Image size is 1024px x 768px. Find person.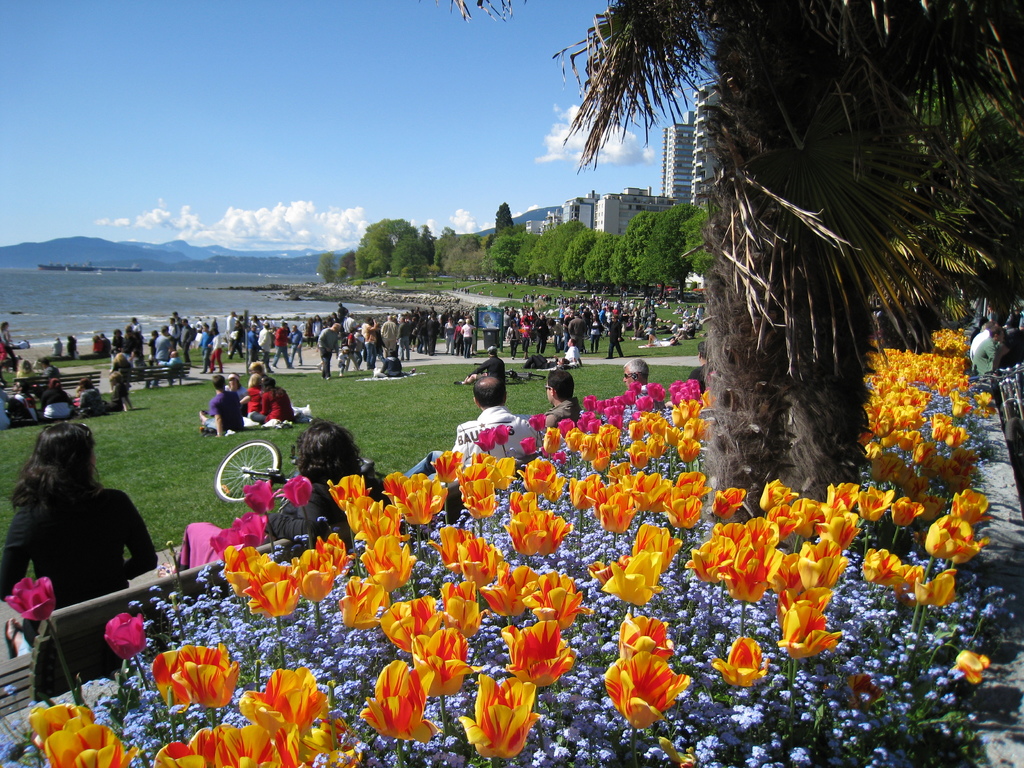
region(690, 337, 706, 402).
